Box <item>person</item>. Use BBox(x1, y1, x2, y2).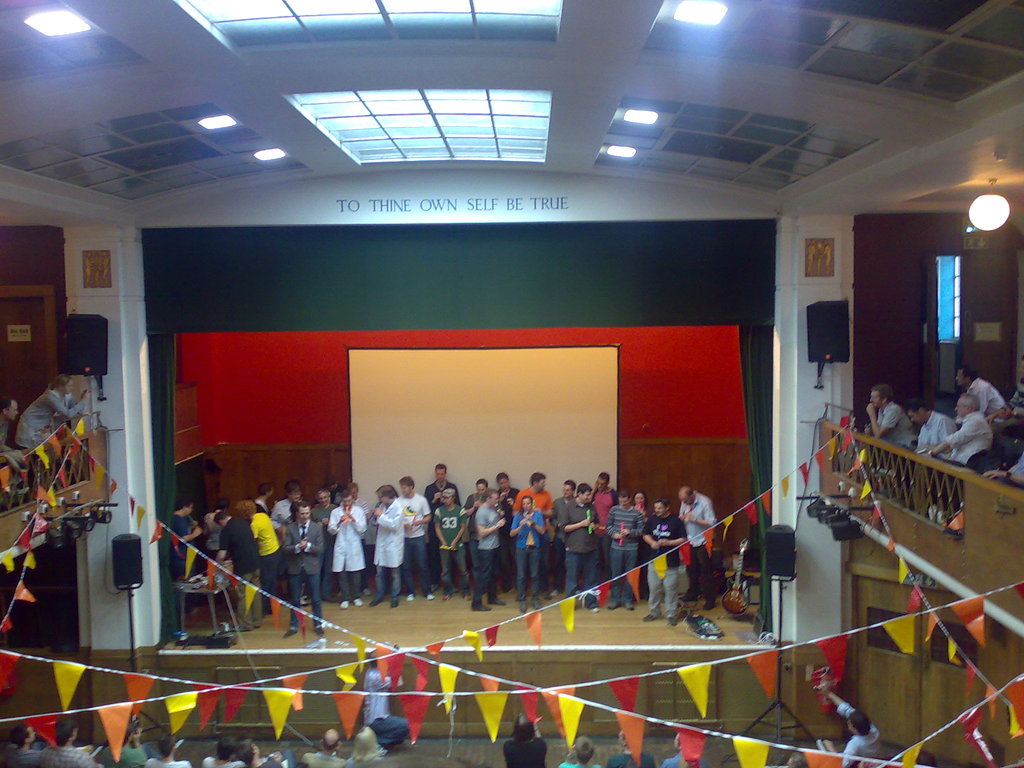
BBox(278, 500, 329, 648).
